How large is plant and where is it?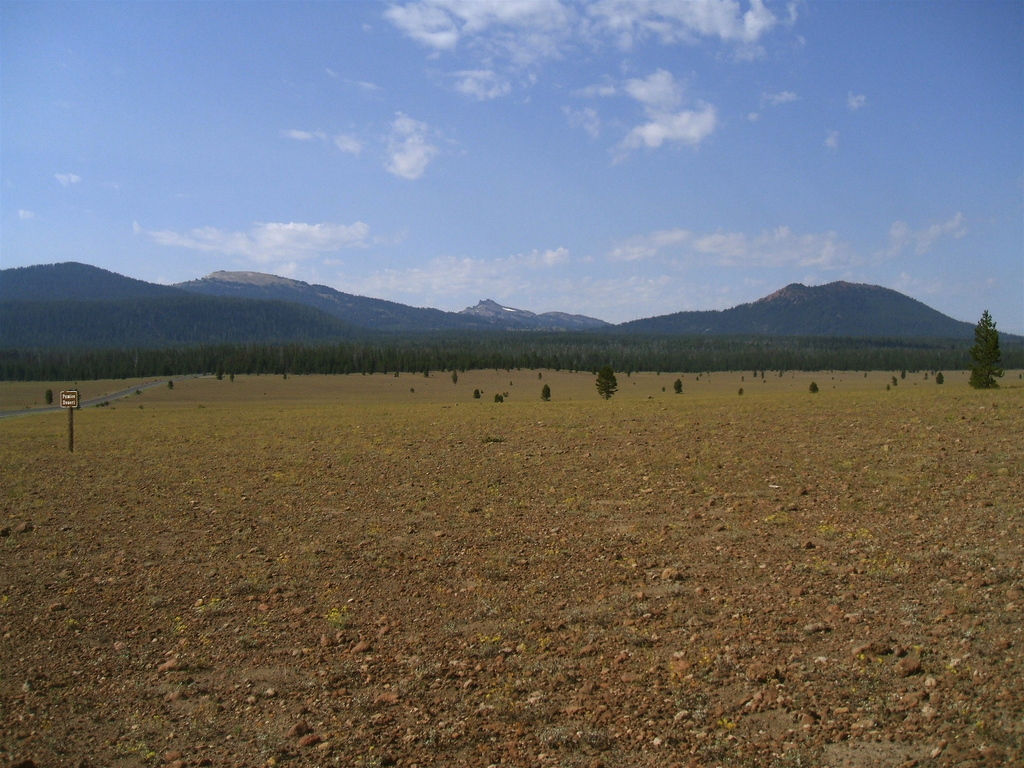
Bounding box: 28:404:31:408.
